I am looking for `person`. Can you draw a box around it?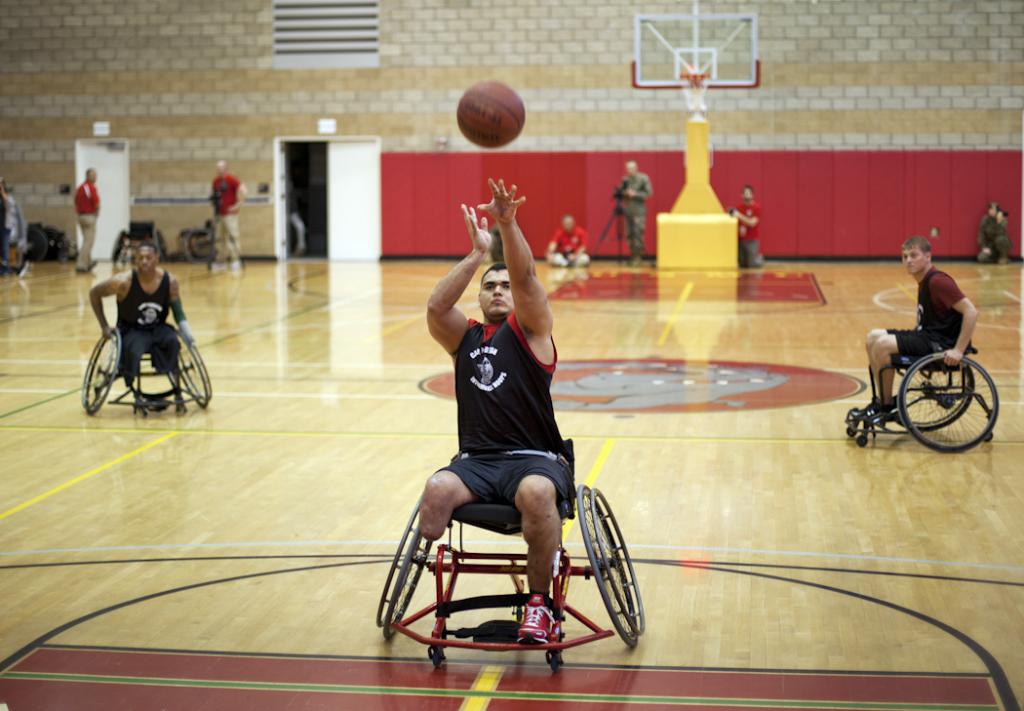
Sure, the bounding box is [861,237,987,424].
